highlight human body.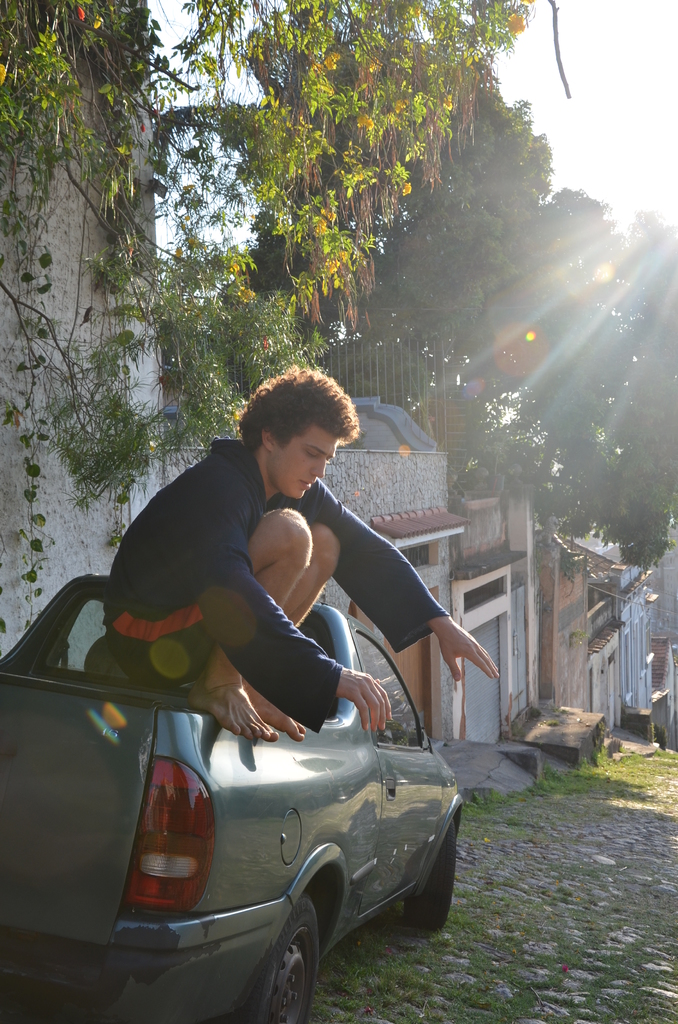
Highlighted region: bbox(91, 371, 456, 797).
